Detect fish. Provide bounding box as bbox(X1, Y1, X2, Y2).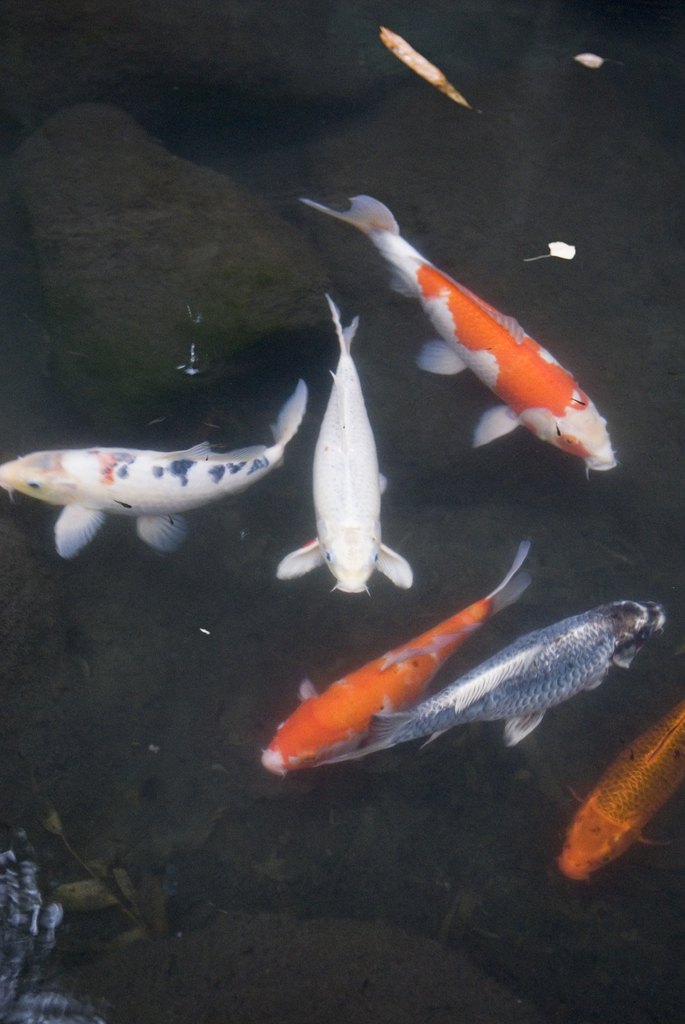
bbox(272, 291, 416, 597).
